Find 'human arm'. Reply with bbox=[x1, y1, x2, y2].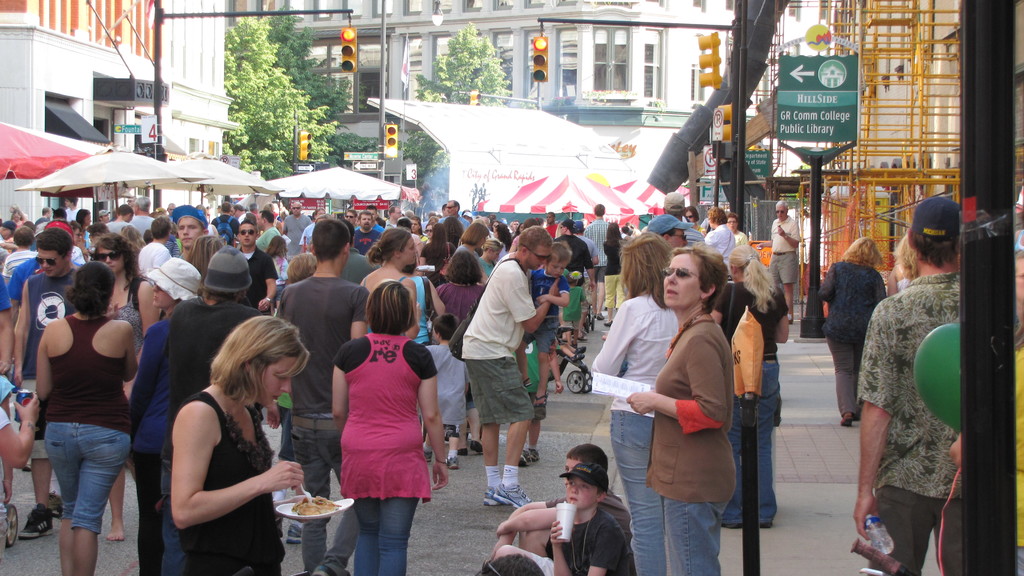
bbox=[12, 275, 32, 383].
